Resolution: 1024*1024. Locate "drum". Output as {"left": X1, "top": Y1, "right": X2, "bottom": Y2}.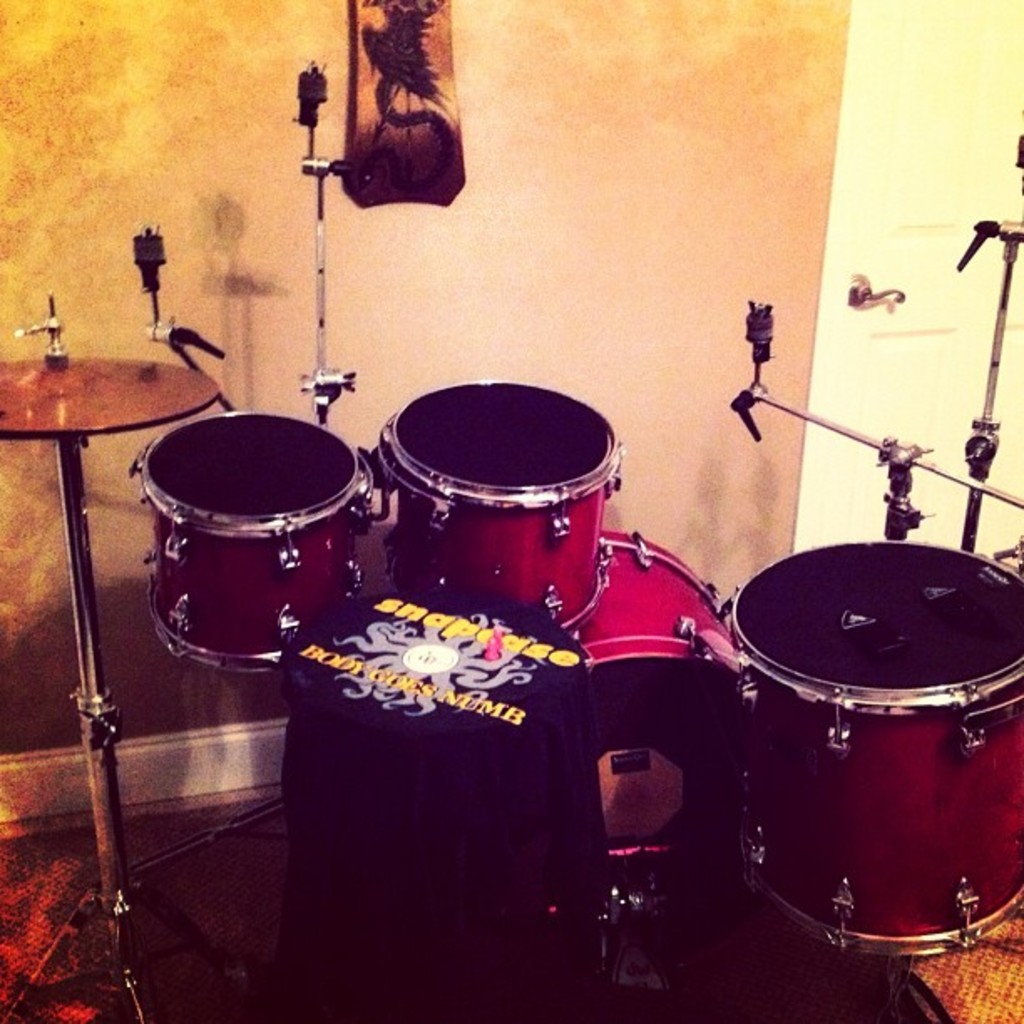
{"left": 125, "top": 403, "right": 373, "bottom": 674}.
